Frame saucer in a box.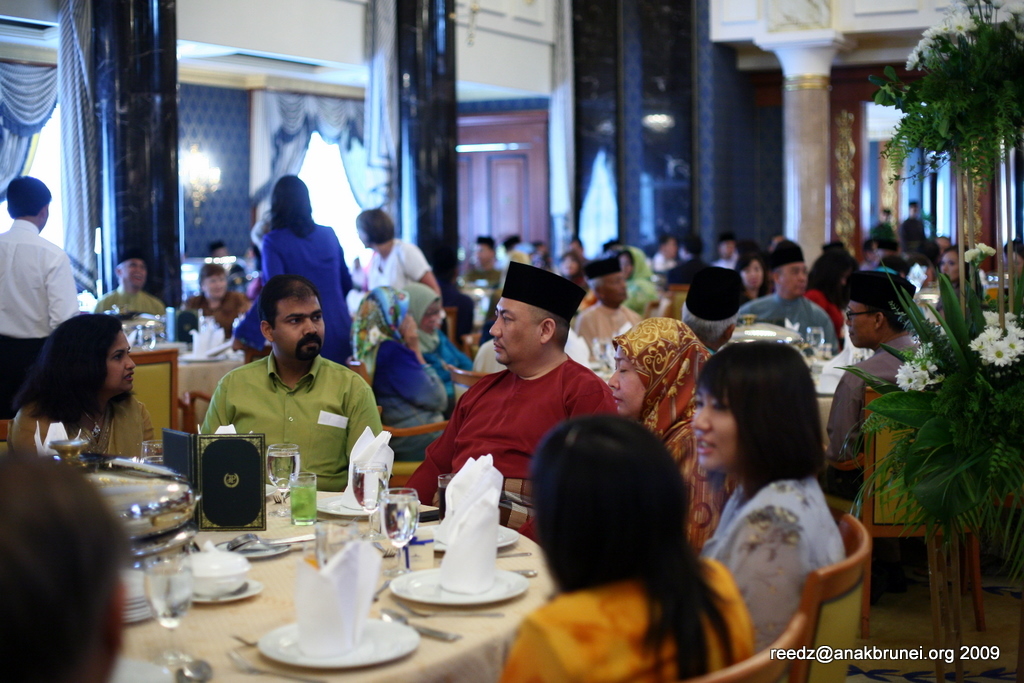
region(195, 578, 263, 602).
